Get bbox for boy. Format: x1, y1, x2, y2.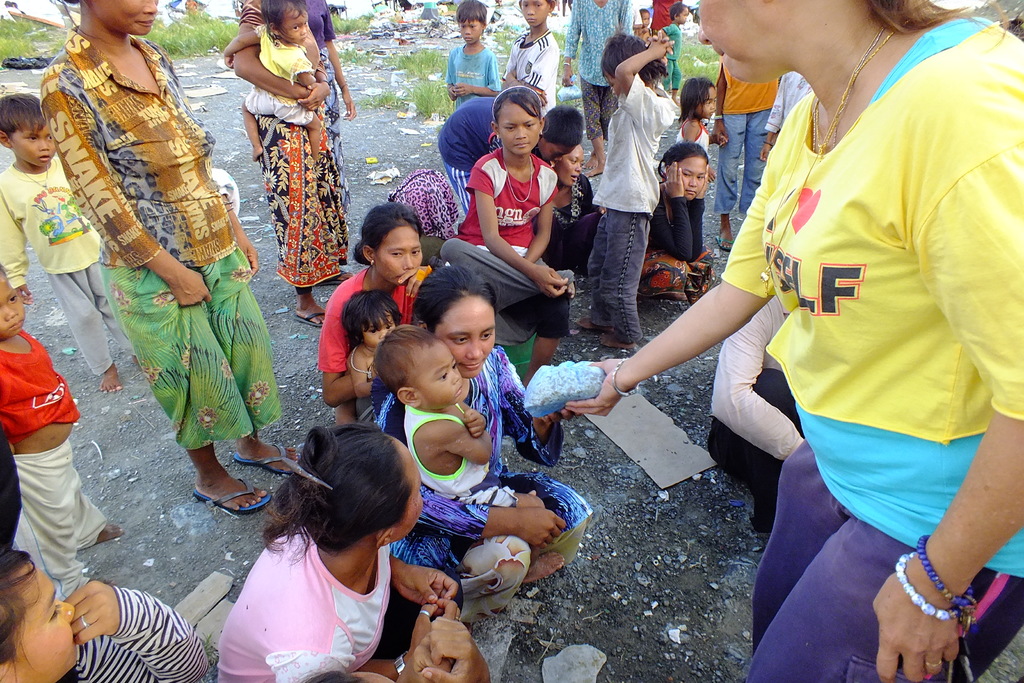
217, 0, 335, 166.
